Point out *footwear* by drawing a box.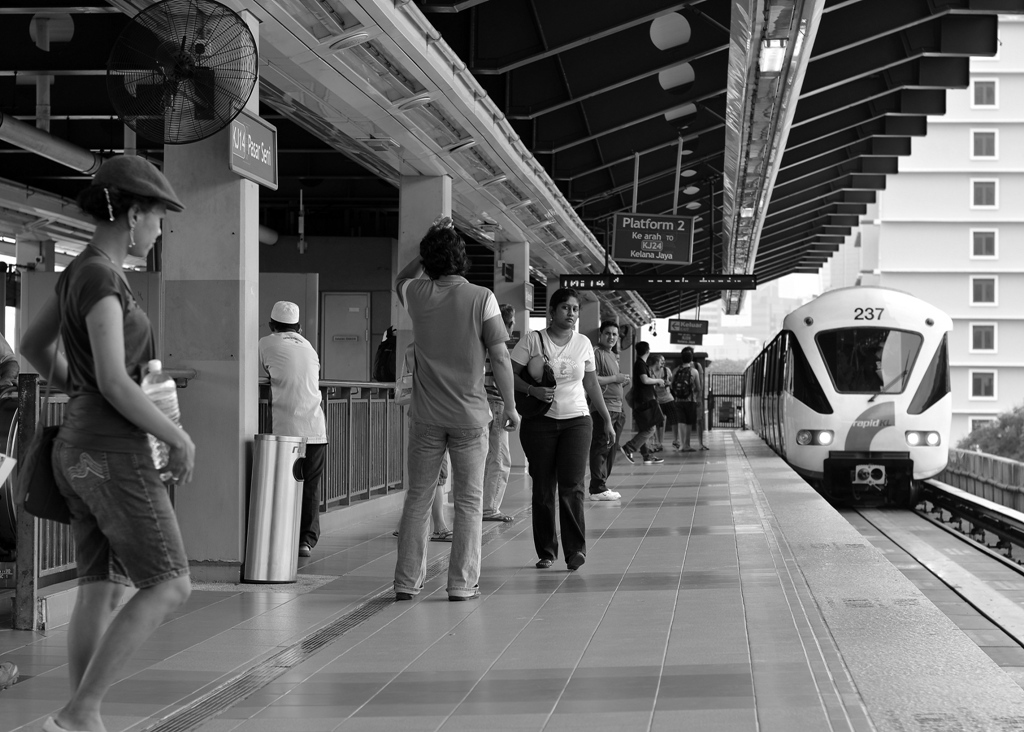
<region>396, 591, 416, 601</region>.
